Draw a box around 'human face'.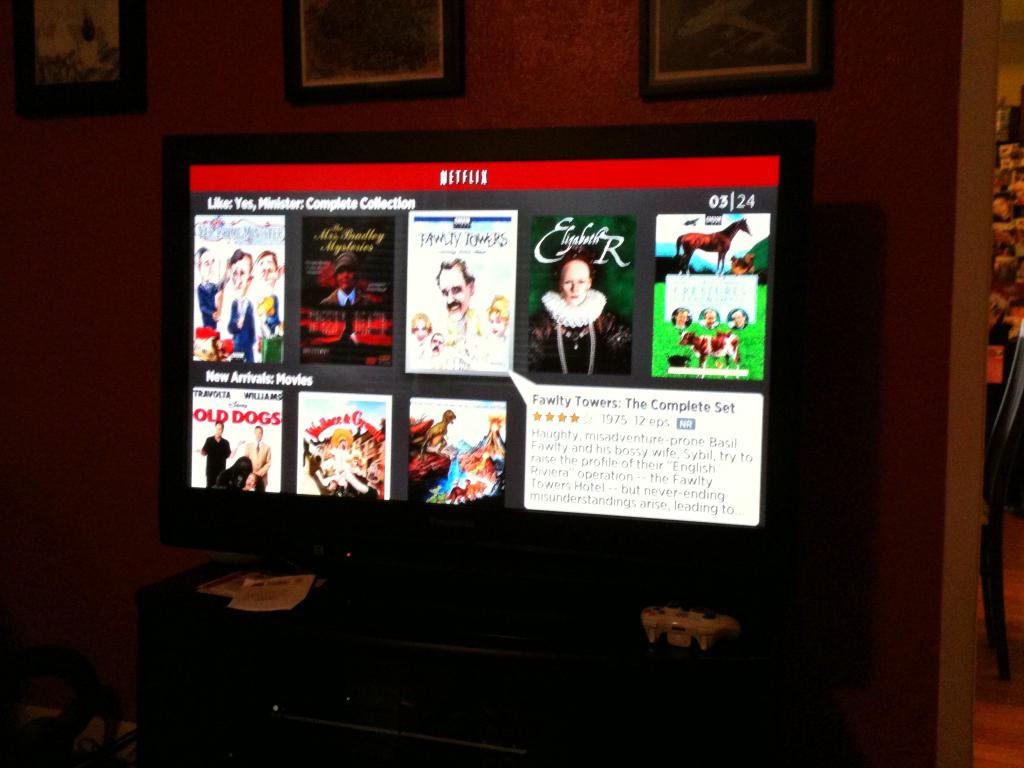
BBox(703, 303, 724, 325).
